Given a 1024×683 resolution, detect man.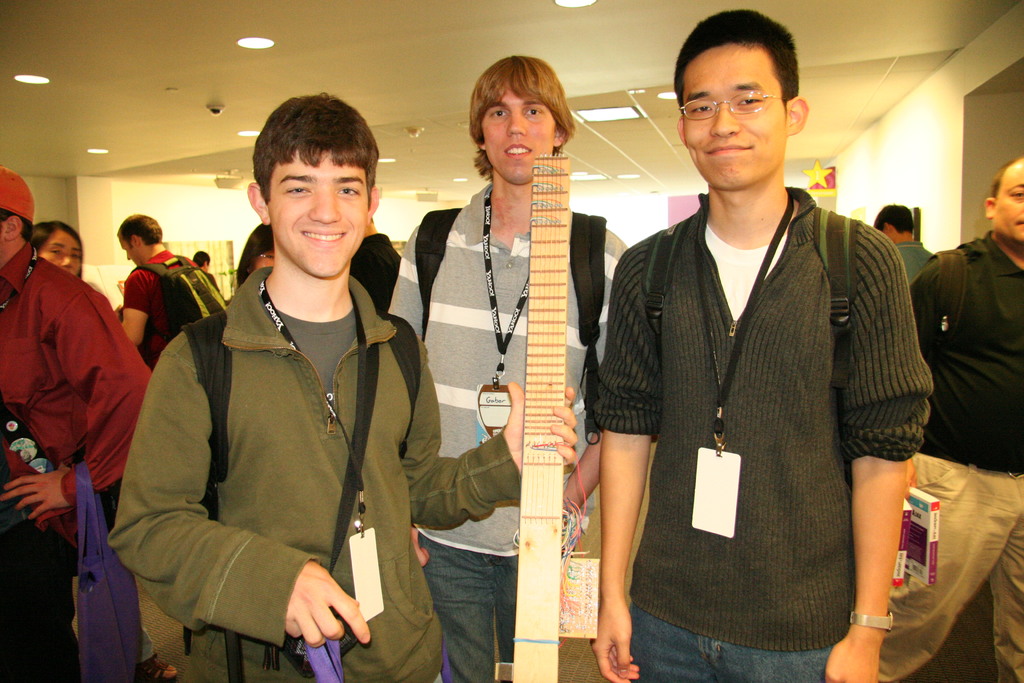
BBox(116, 211, 223, 370).
